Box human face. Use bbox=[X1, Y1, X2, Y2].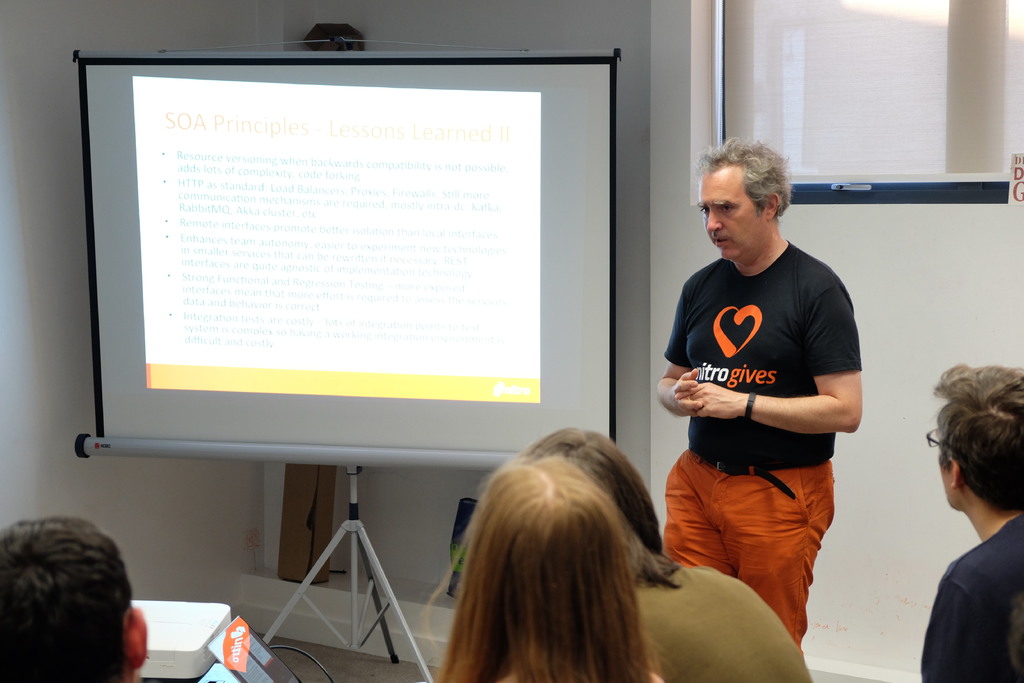
bbox=[699, 174, 764, 261].
